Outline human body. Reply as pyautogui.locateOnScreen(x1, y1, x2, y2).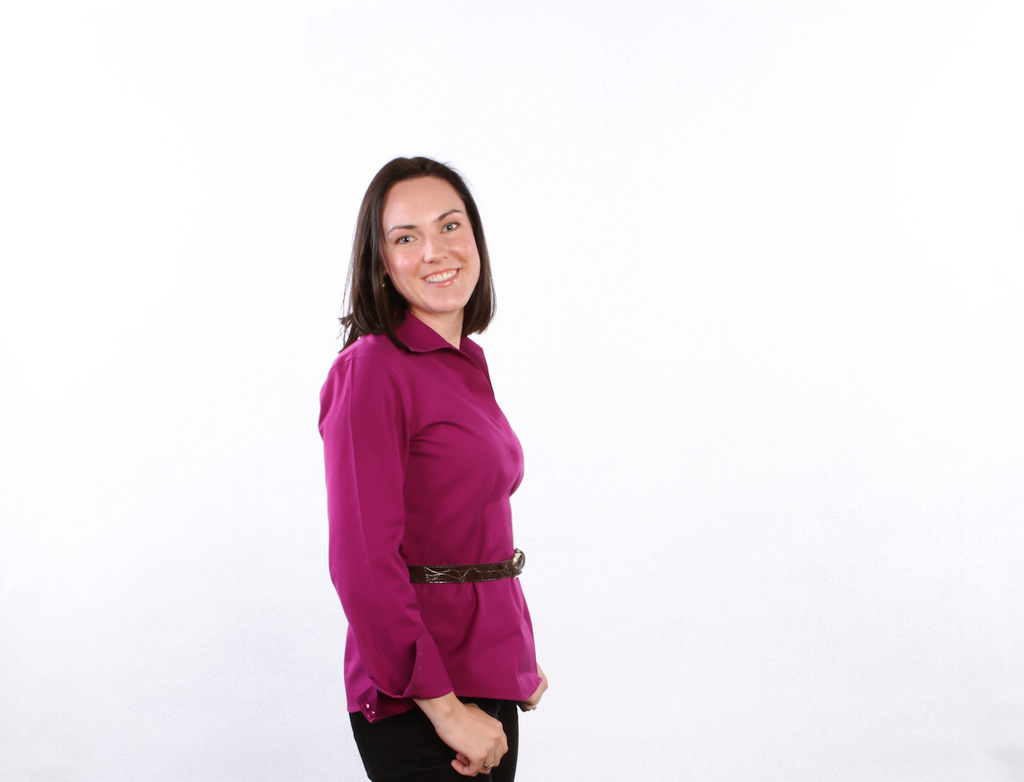
pyautogui.locateOnScreen(315, 152, 551, 778).
